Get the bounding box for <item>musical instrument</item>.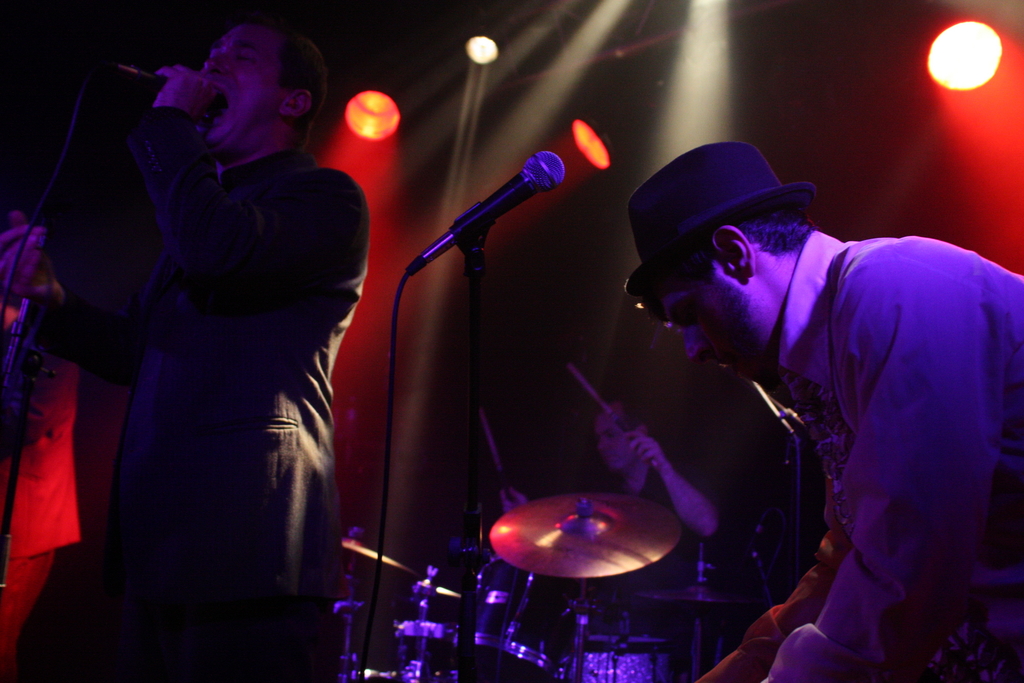
[left=582, top=611, right=680, bottom=682].
